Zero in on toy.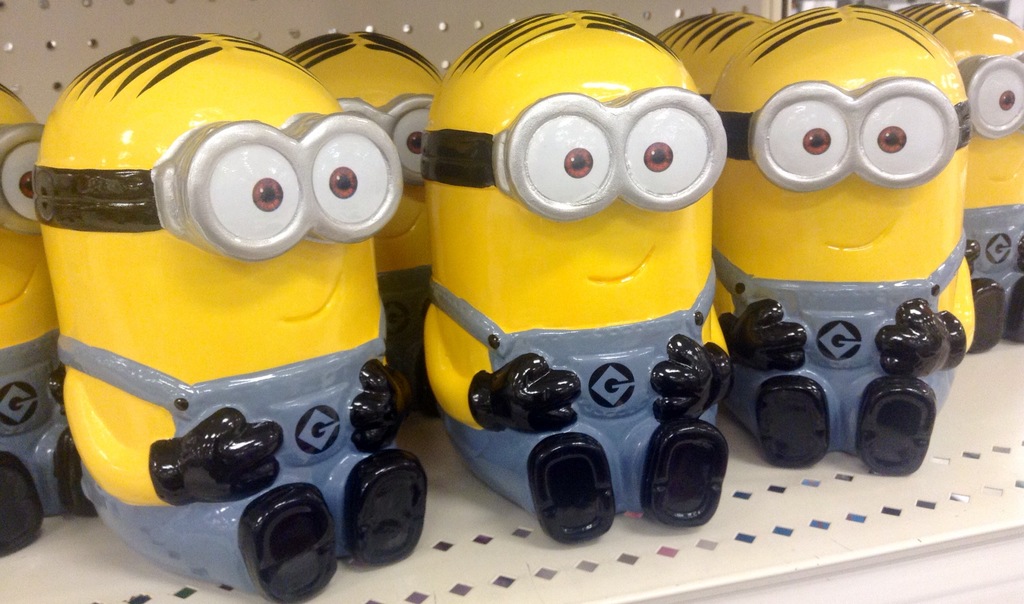
Zeroed in: bbox=[896, 0, 1023, 354].
